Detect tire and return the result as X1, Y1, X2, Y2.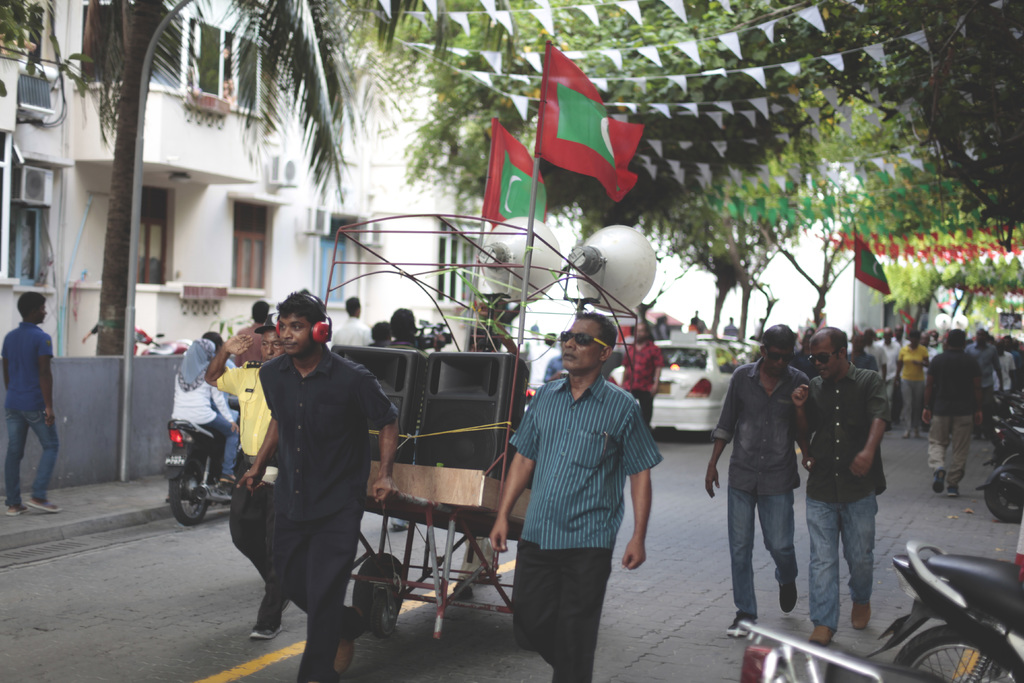
986, 465, 1023, 525.
